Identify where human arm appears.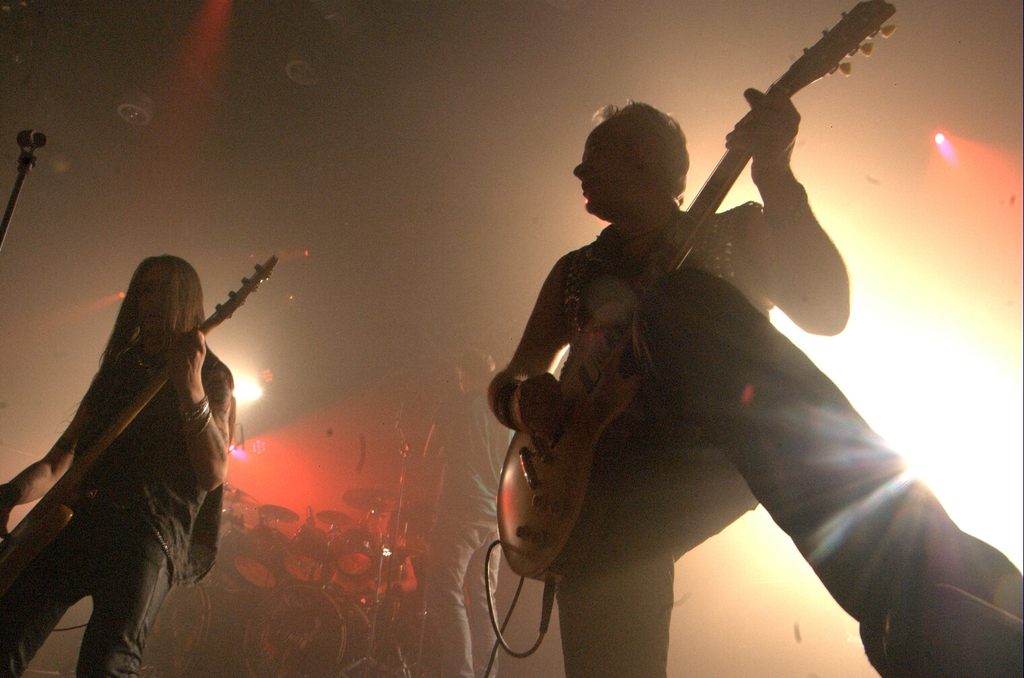
Appears at Rect(414, 393, 461, 462).
